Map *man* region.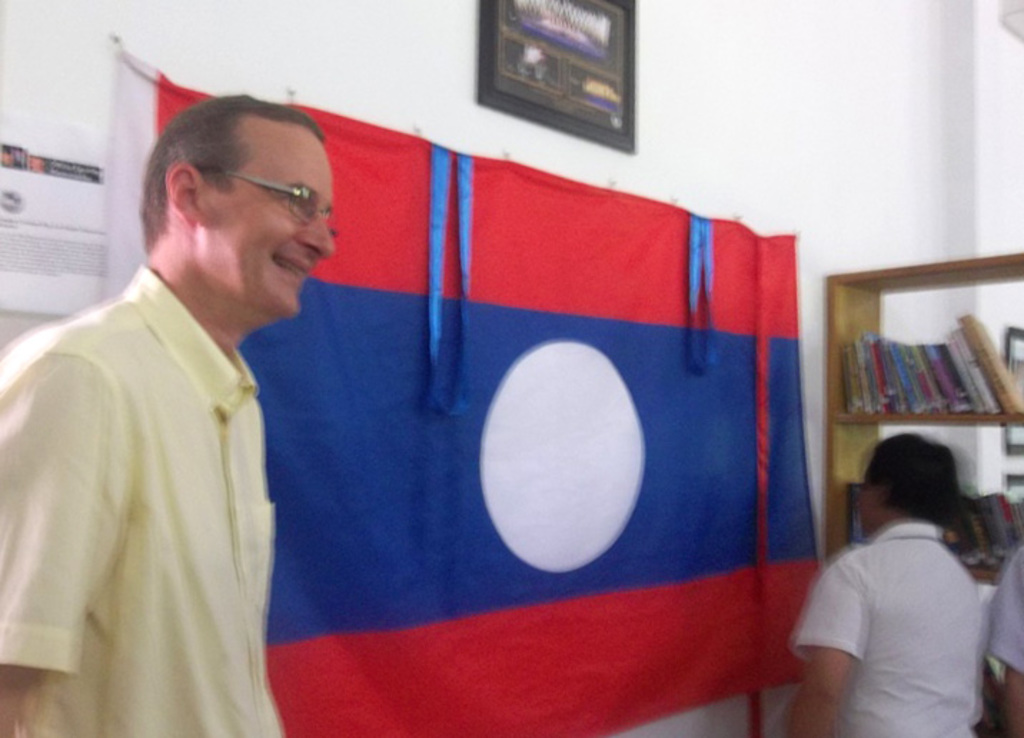
Mapped to {"x1": 0, "y1": 92, "x2": 336, "y2": 737}.
